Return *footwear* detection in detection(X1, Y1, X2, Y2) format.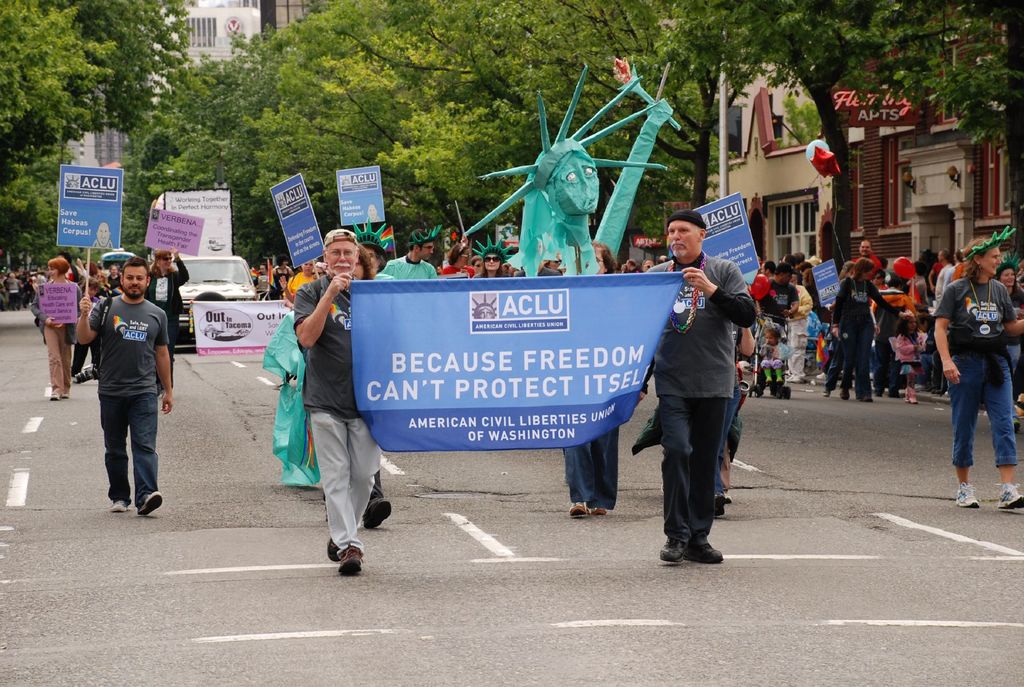
detection(715, 489, 725, 516).
